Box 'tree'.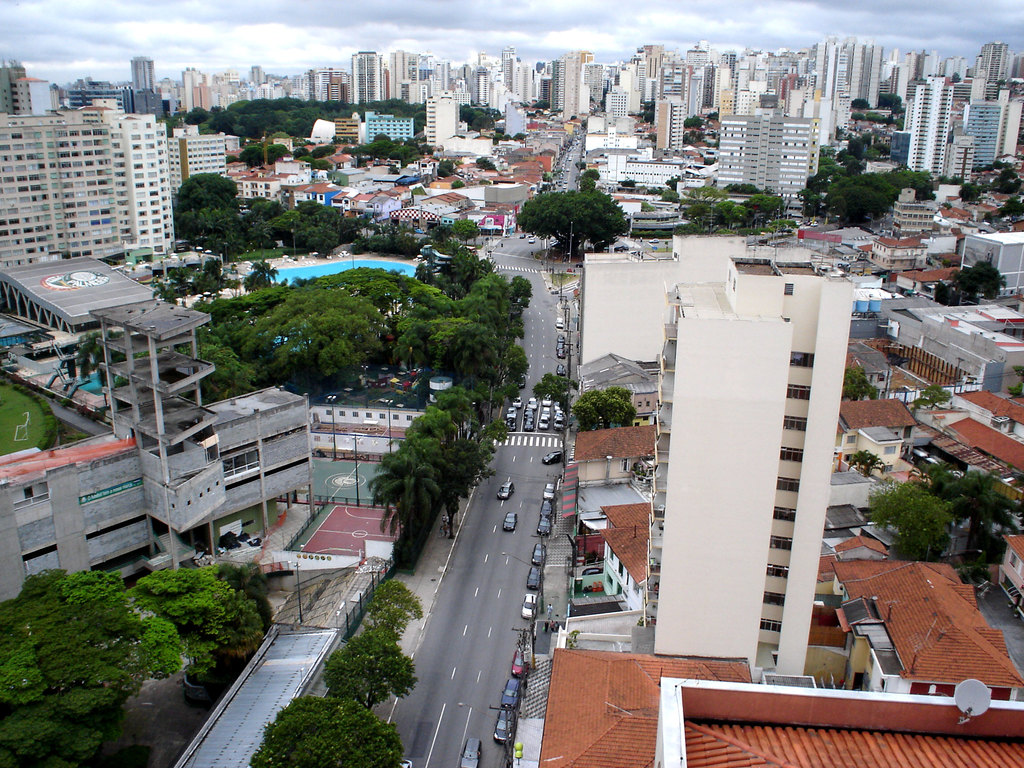
bbox(527, 372, 579, 420).
